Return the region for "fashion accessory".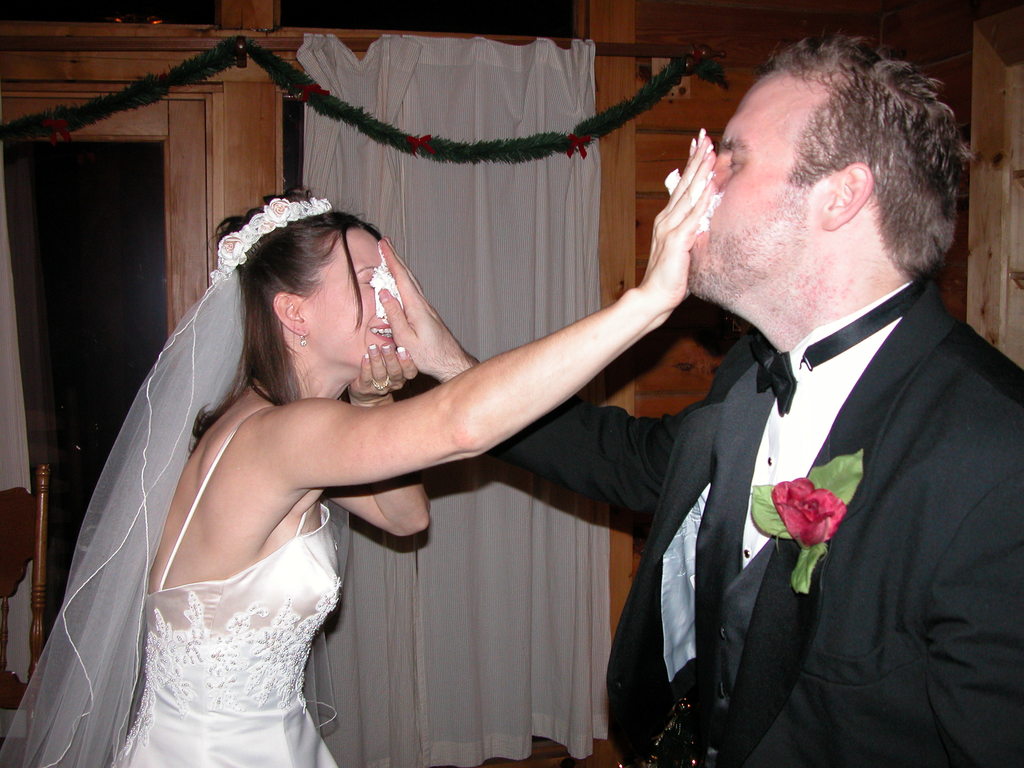
x1=245, y1=378, x2=275, y2=409.
